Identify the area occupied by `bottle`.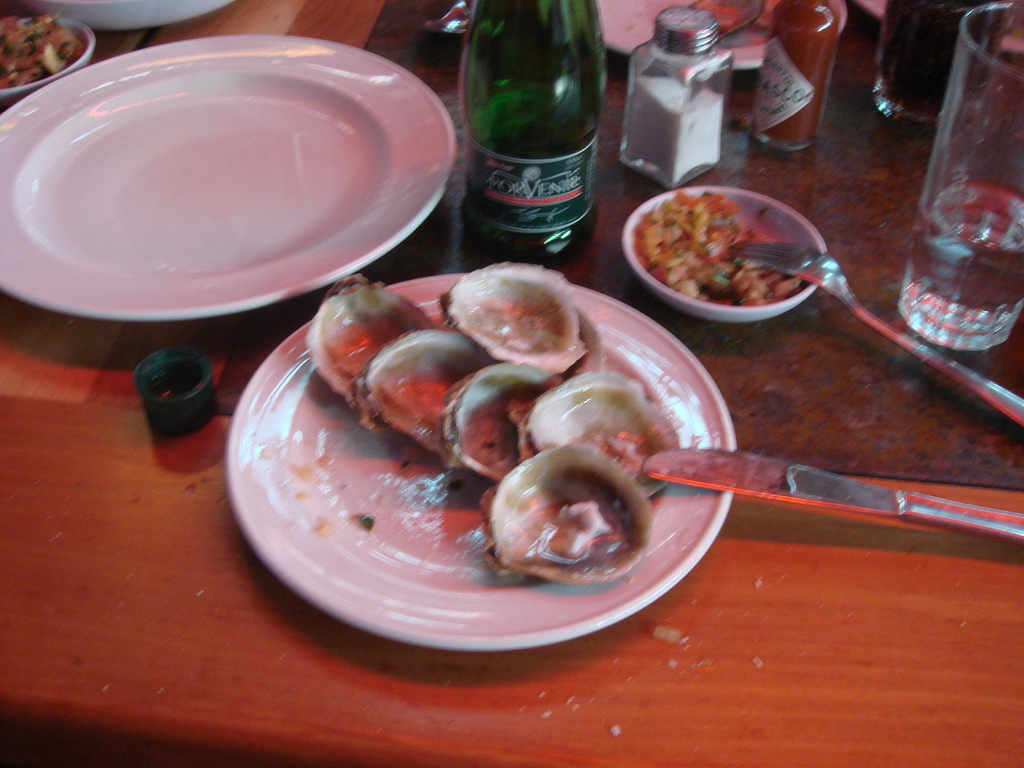
Area: {"x1": 447, "y1": 3, "x2": 612, "y2": 254}.
